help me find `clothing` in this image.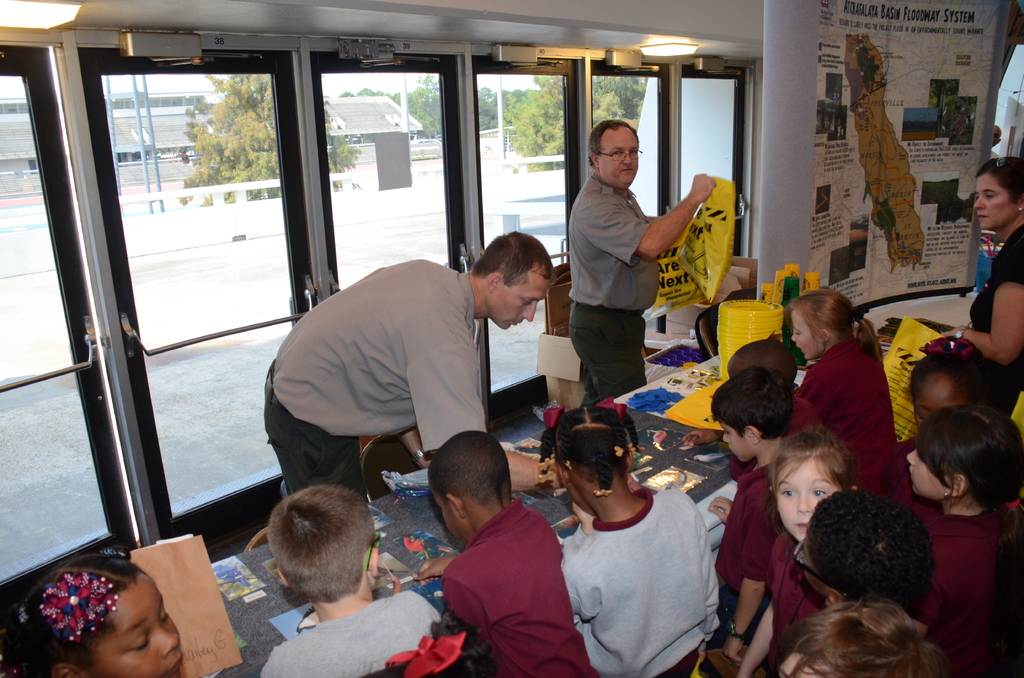
Found it: 254,590,444,677.
